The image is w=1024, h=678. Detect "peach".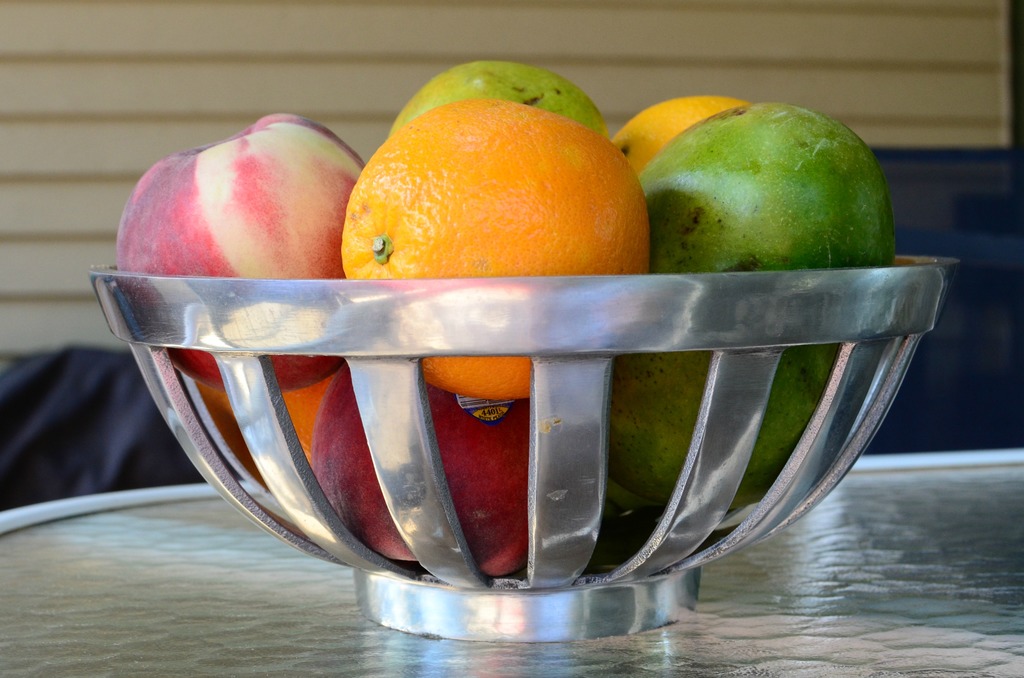
Detection: rect(113, 111, 366, 396).
